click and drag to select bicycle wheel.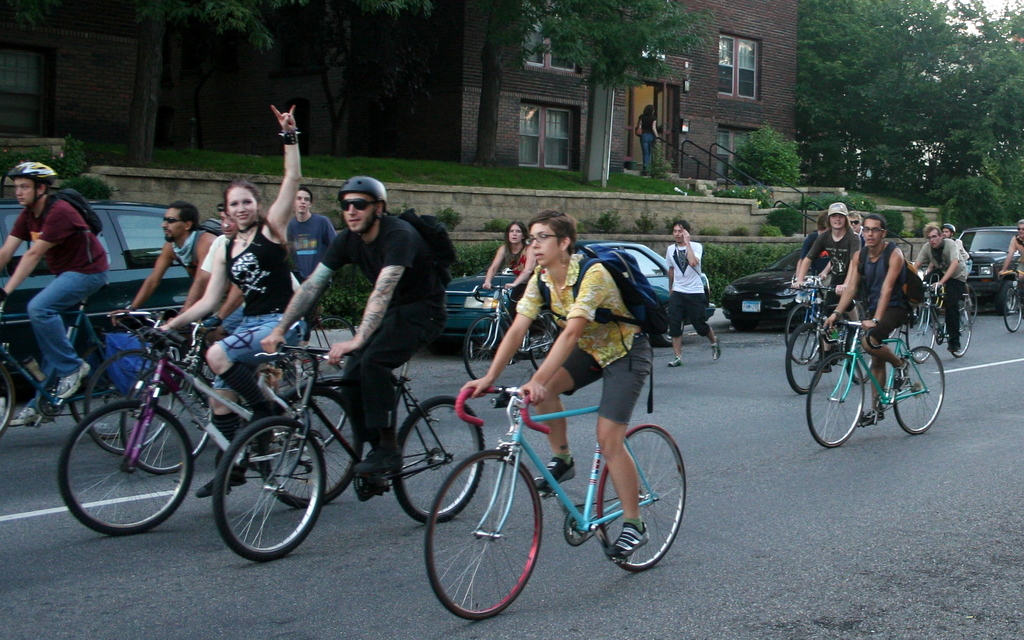
Selection: 205/414/325/559.
